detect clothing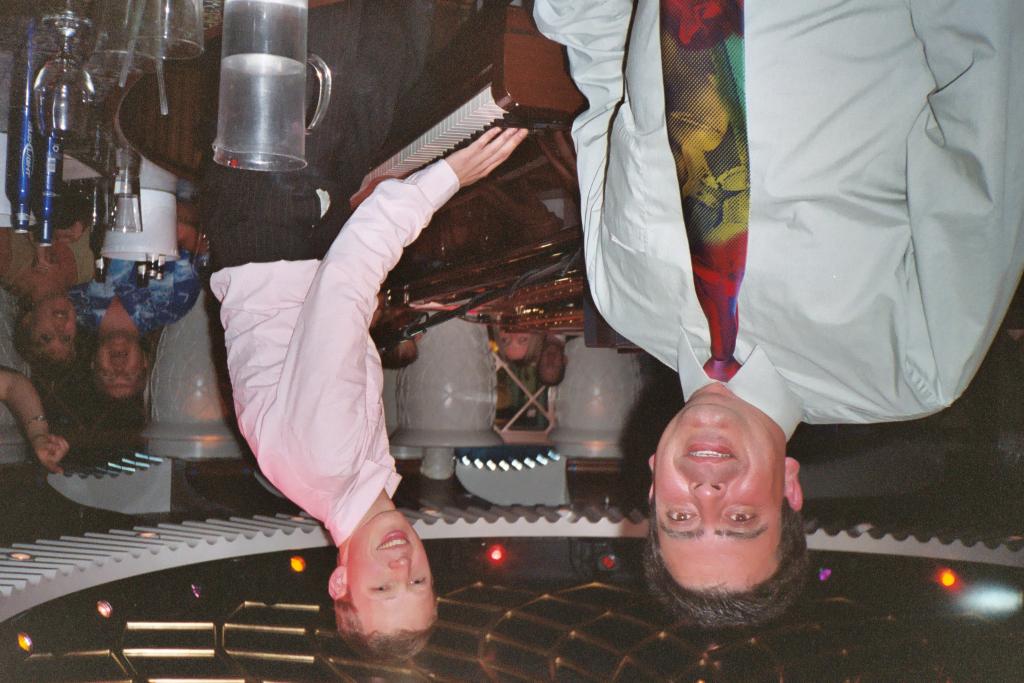
l=70, t=231, r=216, b=330
